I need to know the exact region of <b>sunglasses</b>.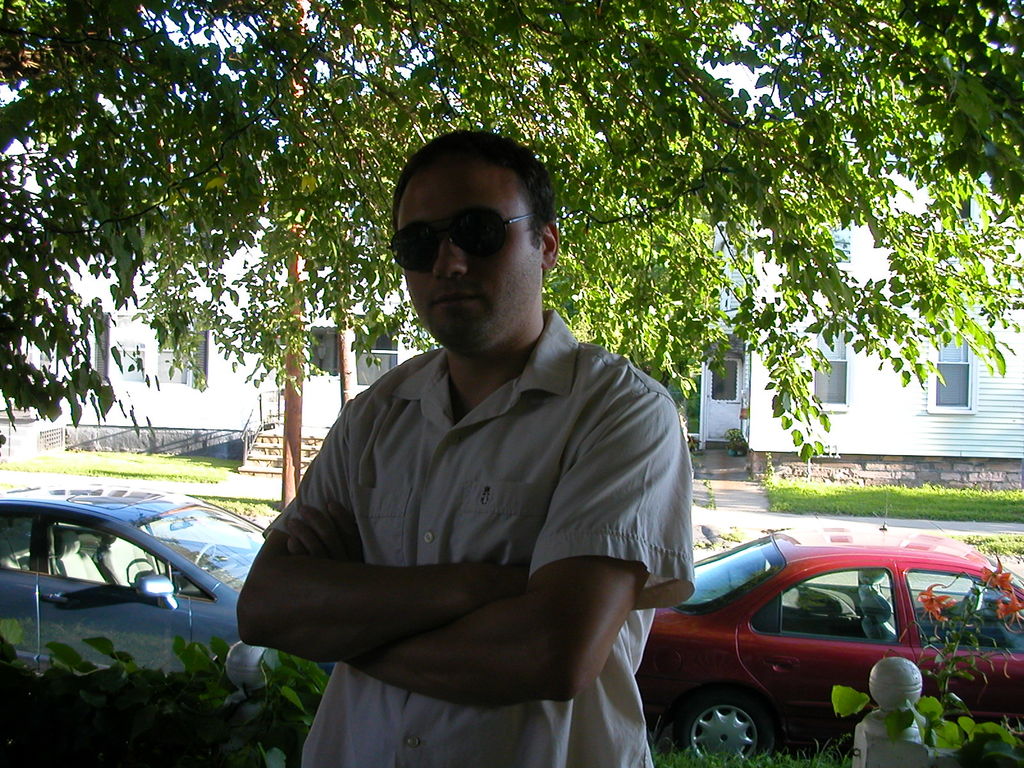
Region: (left=388, top=207, right=534, bottom=271).
